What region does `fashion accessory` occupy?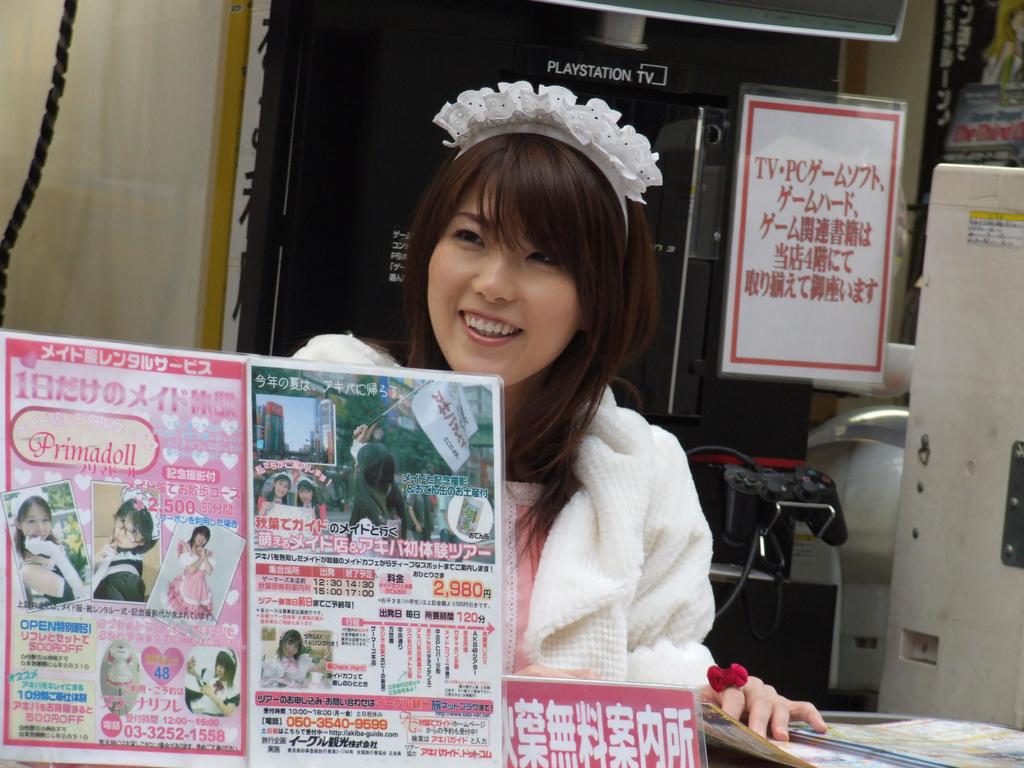
x1=12, y1=484, x2=54, y2=531.
